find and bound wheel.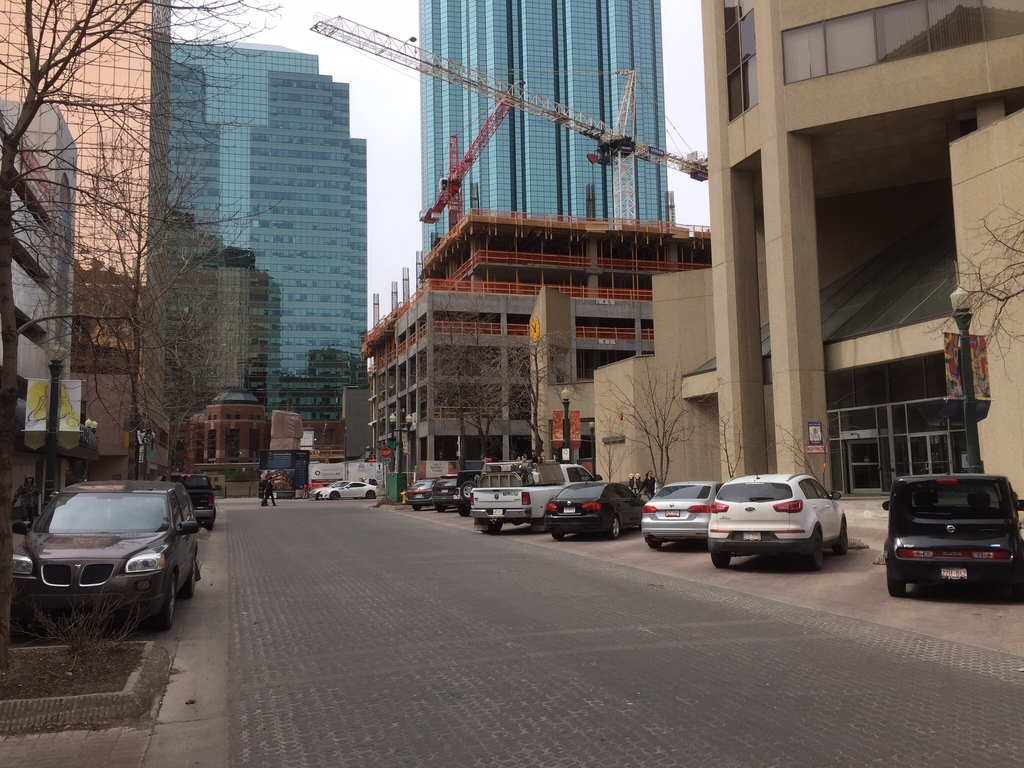
Bound: x1=331 y1=492 x2=340 y2=499.
